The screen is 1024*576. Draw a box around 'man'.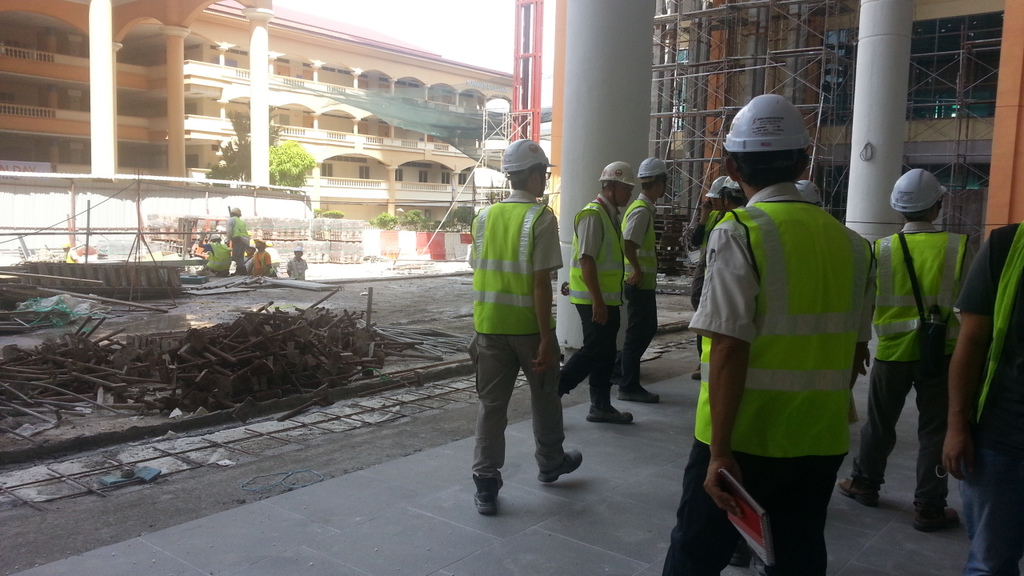
bbox=[841, 166, 977, 534].
